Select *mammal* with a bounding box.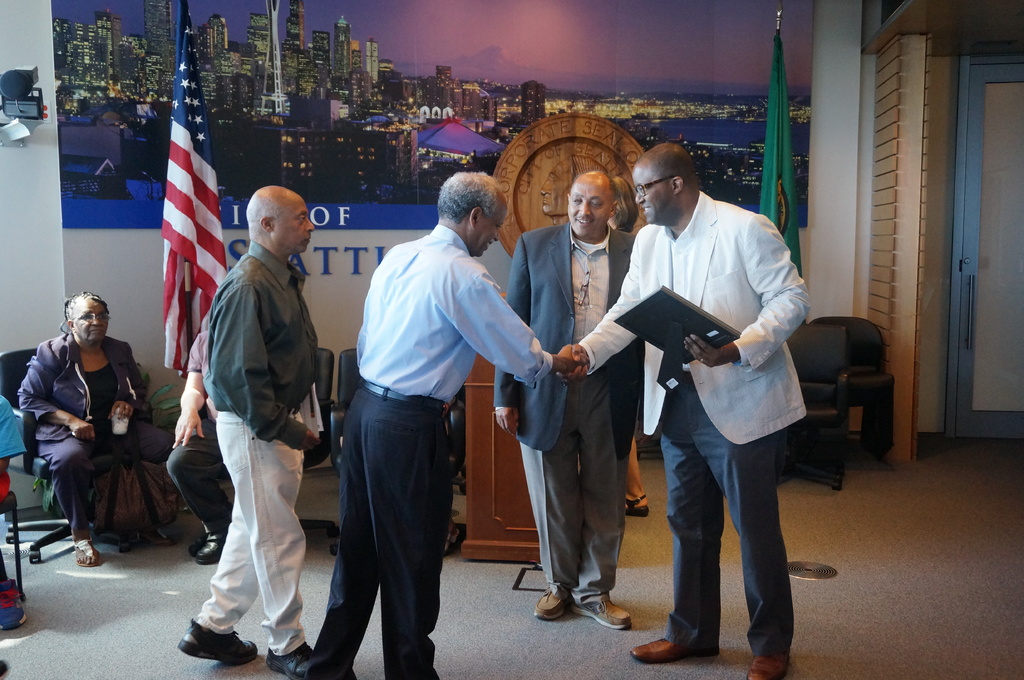
pyautogui.locateOnScreen(539, 150, 618, 226).
